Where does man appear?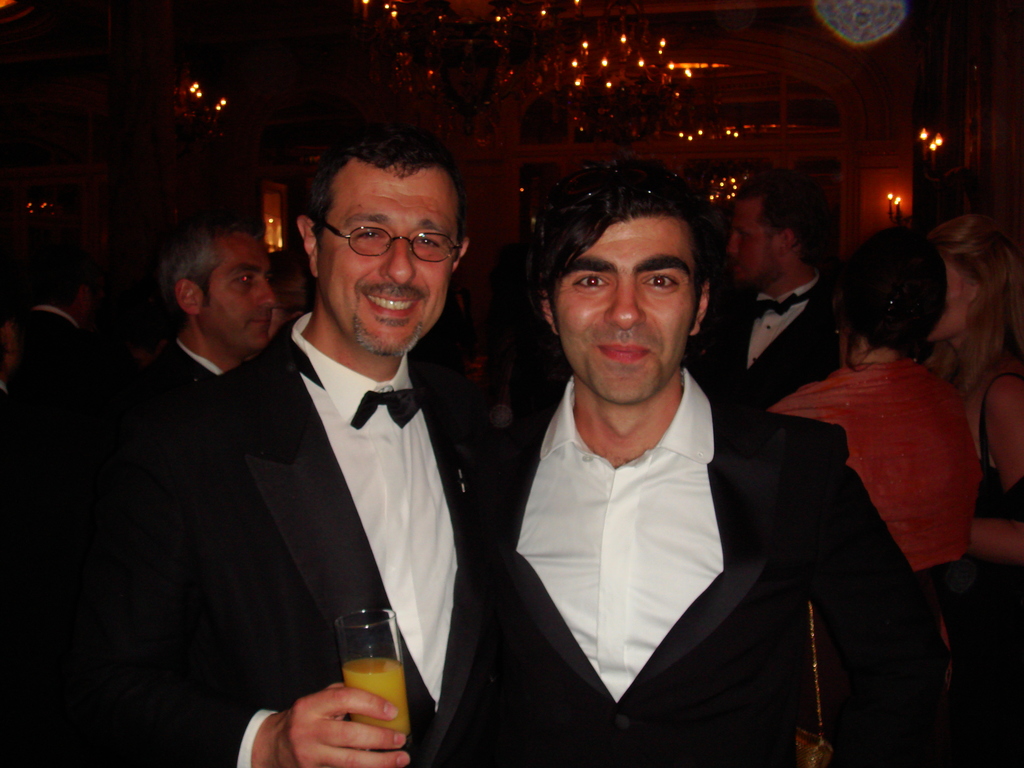
Appears at box(452, 170, 956, 767).
